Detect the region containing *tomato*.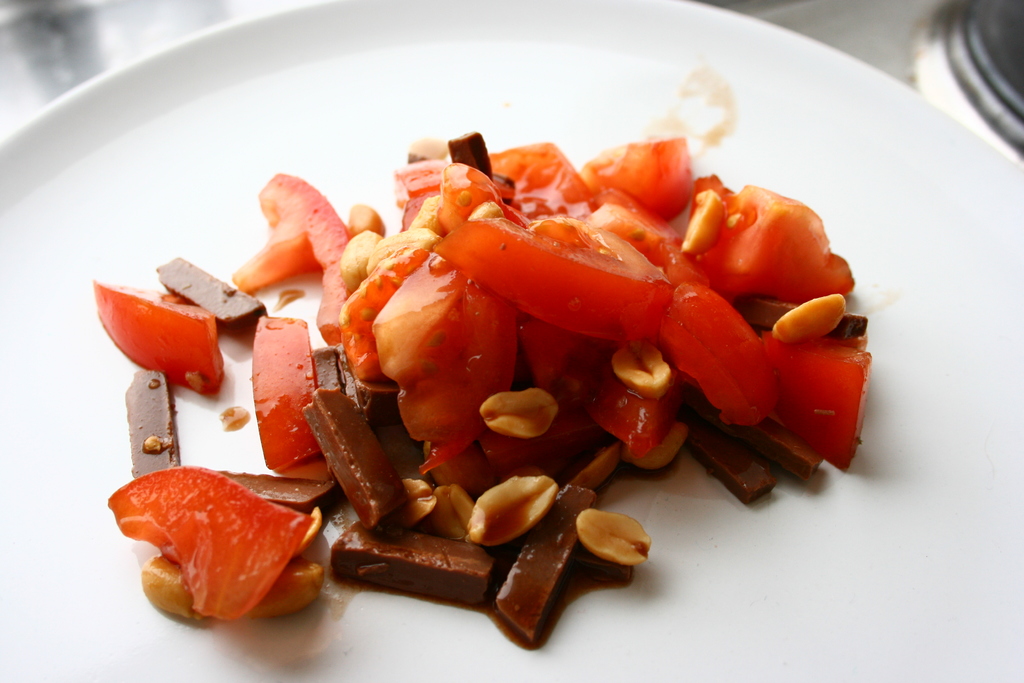
227:170:354:346.
